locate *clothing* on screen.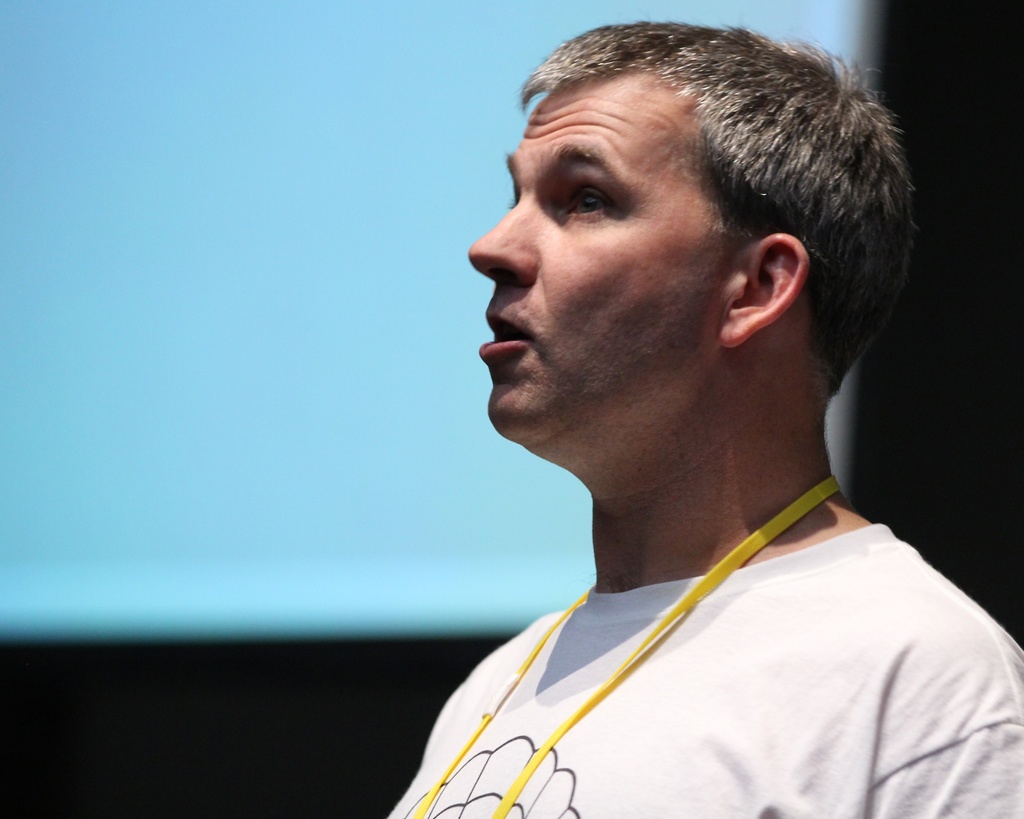
On screen at l=365, t=420, r=1018, b=818.
